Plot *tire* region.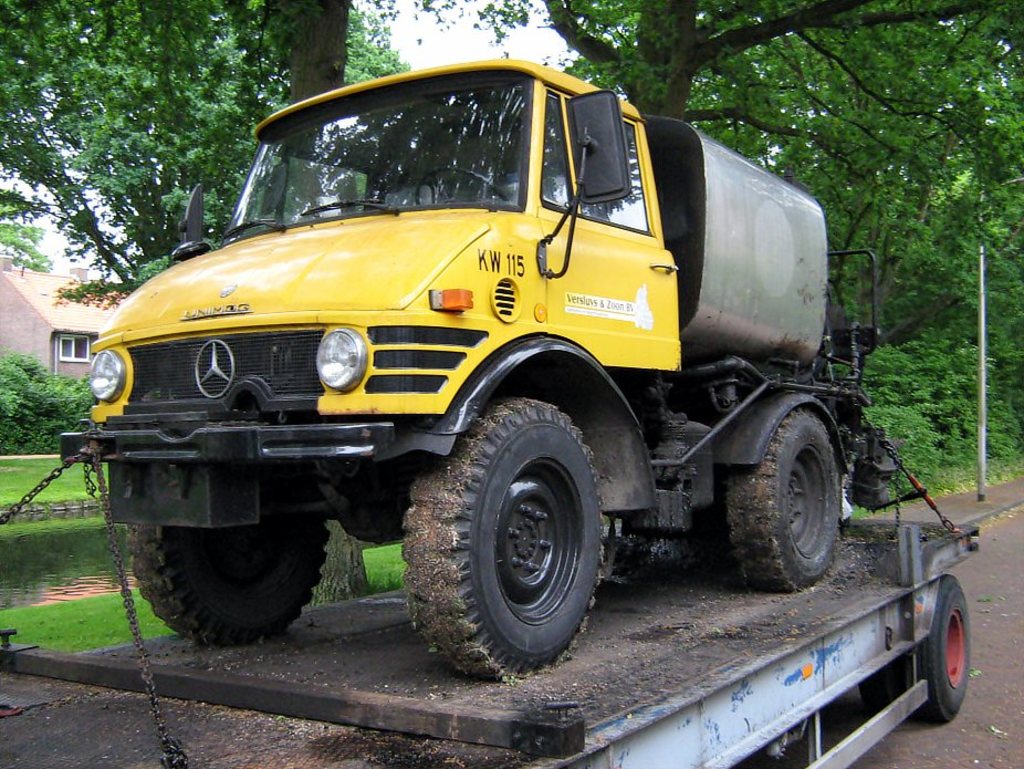
Plotted at bbox(906, 573, 970, 721).
